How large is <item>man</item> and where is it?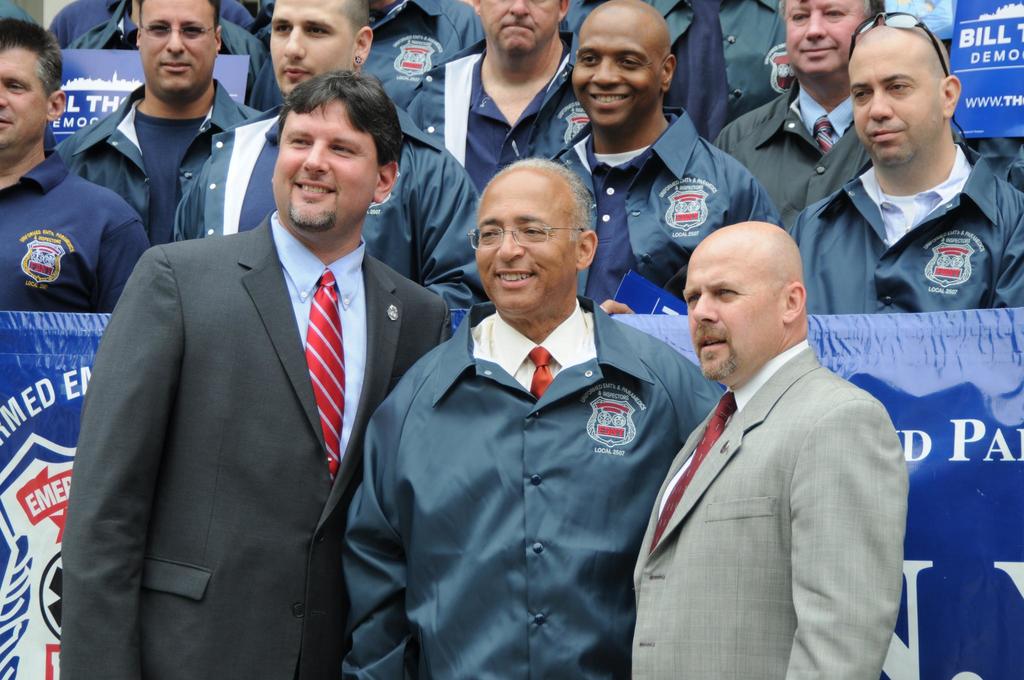
Bounding box: Rect(60, 68, 452, 679).
